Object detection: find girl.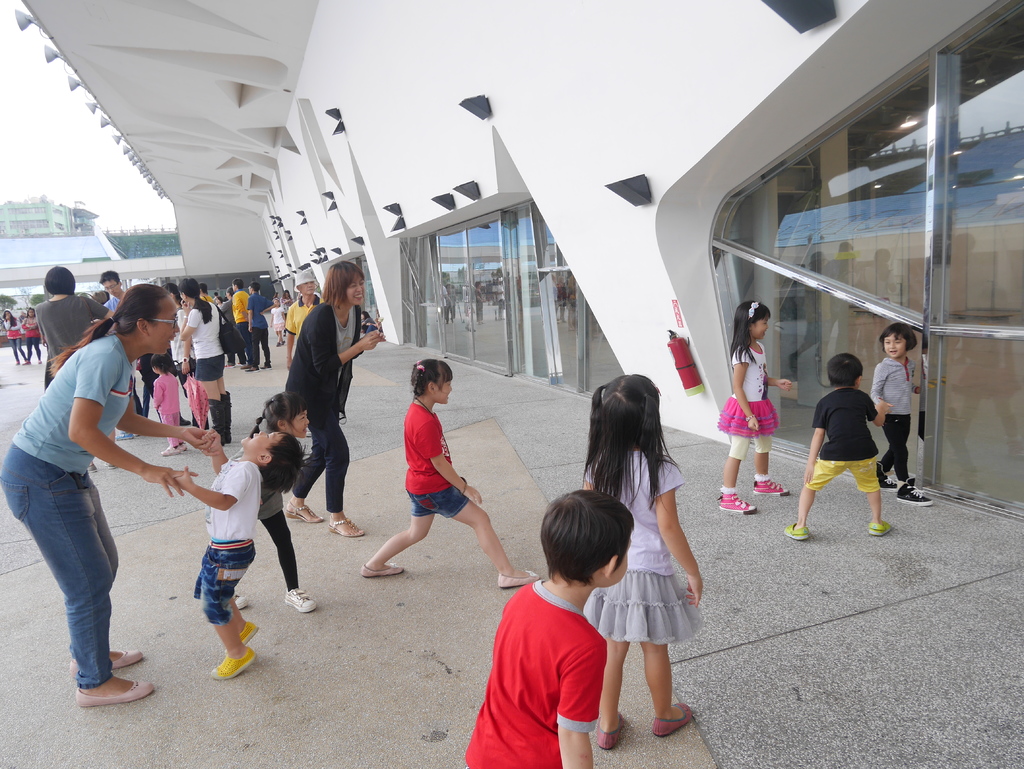
rect(356, 356, 536, 590).
